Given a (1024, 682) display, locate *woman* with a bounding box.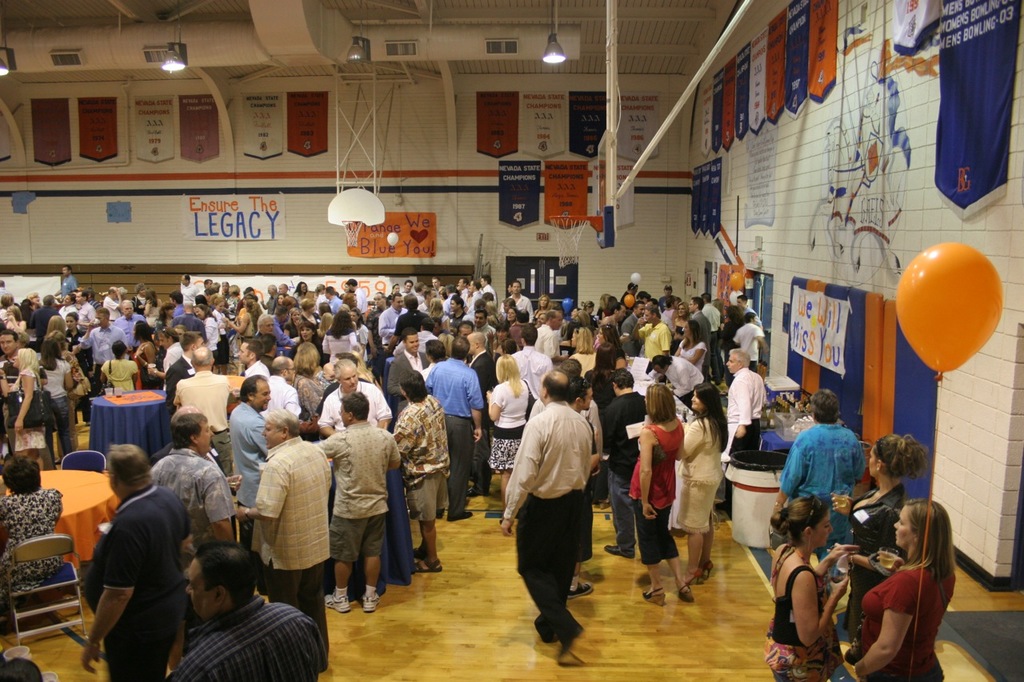
Located: box(36, 338, 81, 451).
